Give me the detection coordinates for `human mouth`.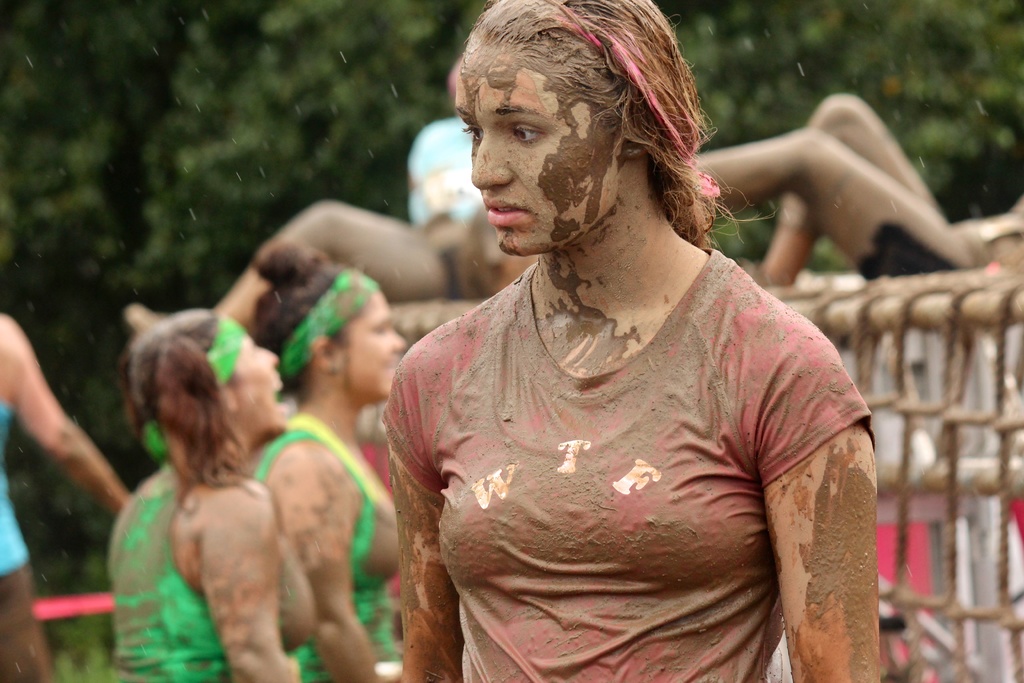
pyautogui.locateOnScreen(484, 196, 530, 221).
